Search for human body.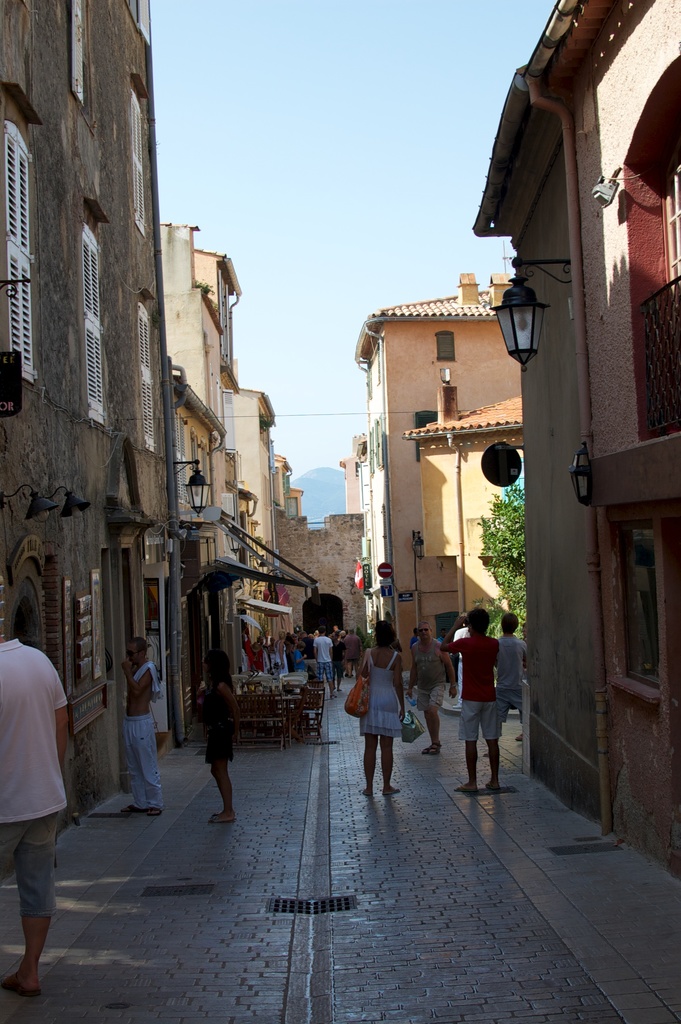
Found at bbox=[0, 573, 63, 987].
